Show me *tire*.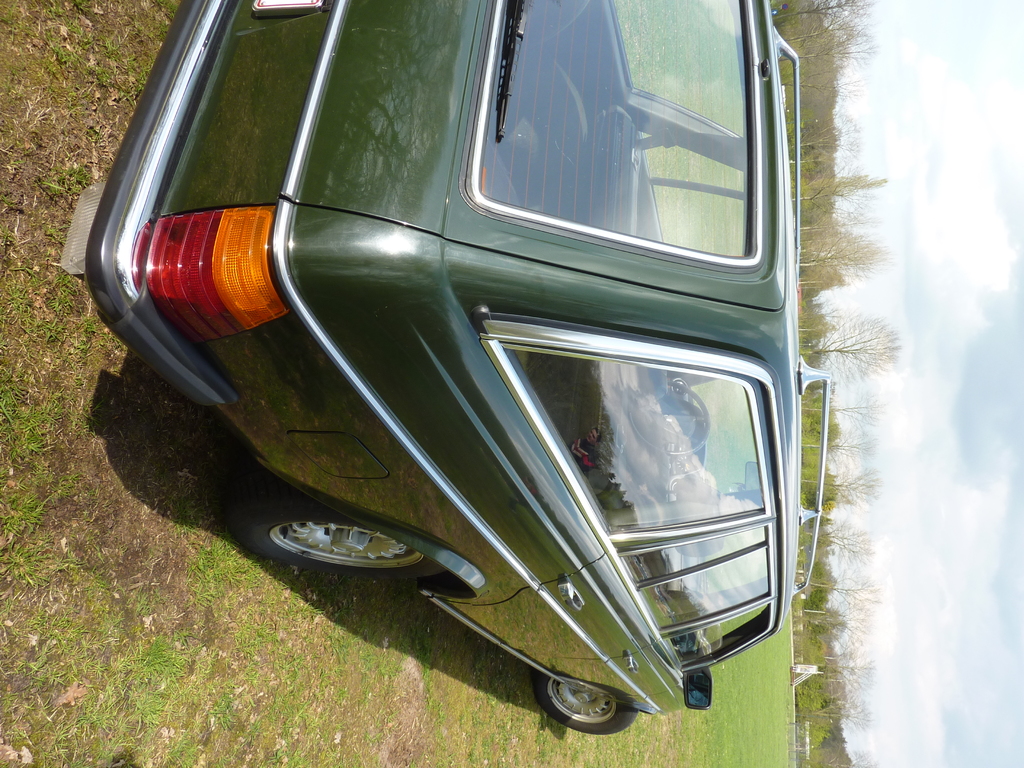
*tire* is here: left=536, top=669, right=639, bottom=735.
